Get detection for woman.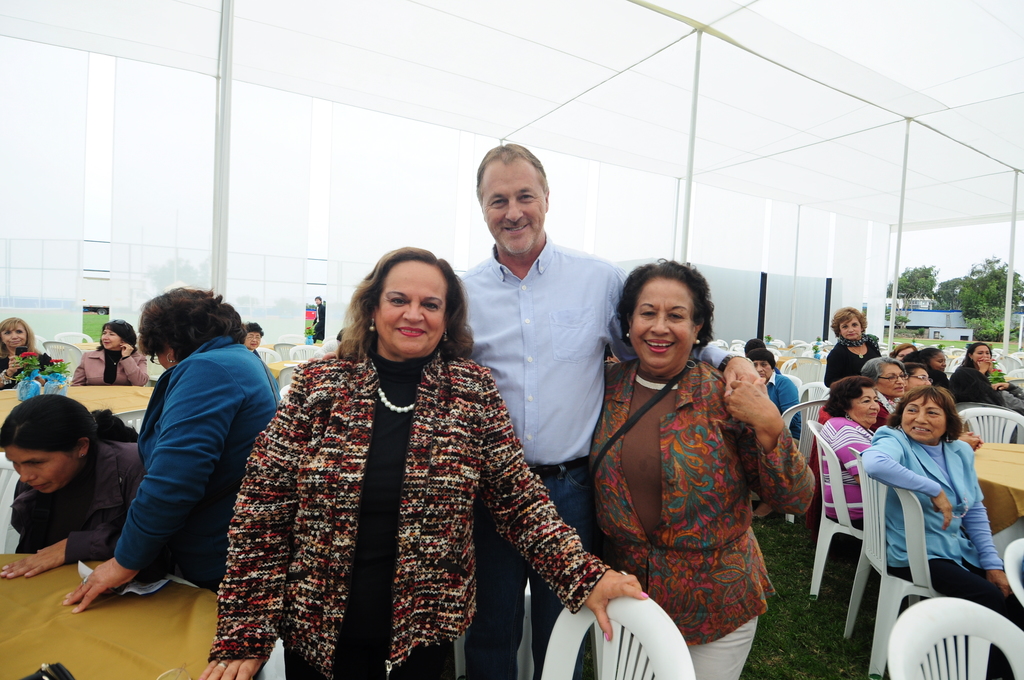
Detection: Rect(820, 375, 885, 530).
